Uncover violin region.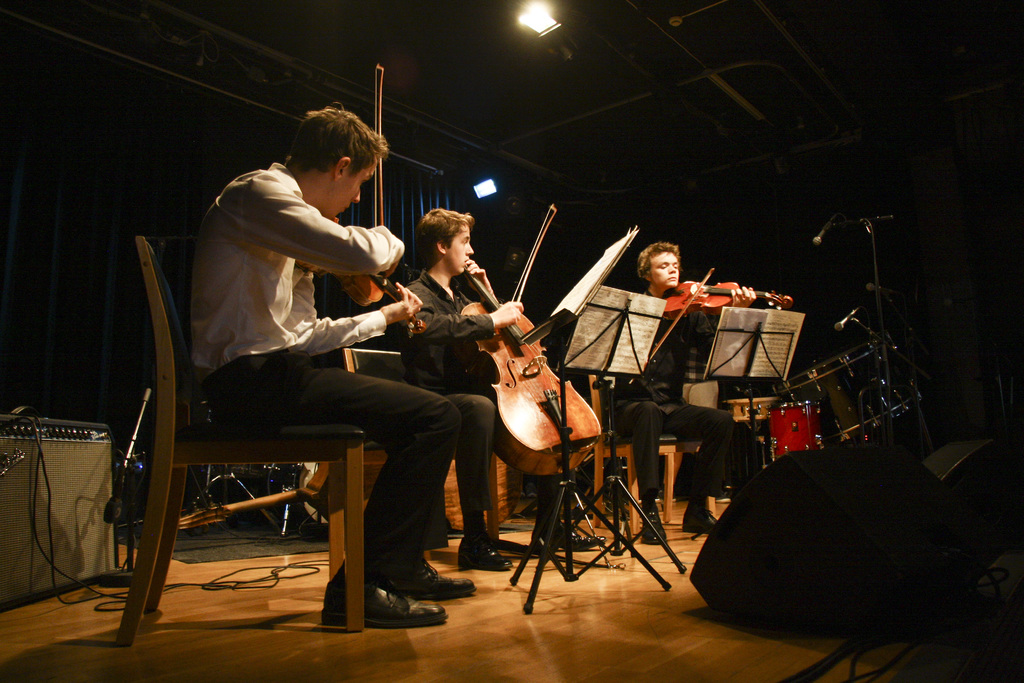
Uncovered: detection(468, 197, 614, 570).
